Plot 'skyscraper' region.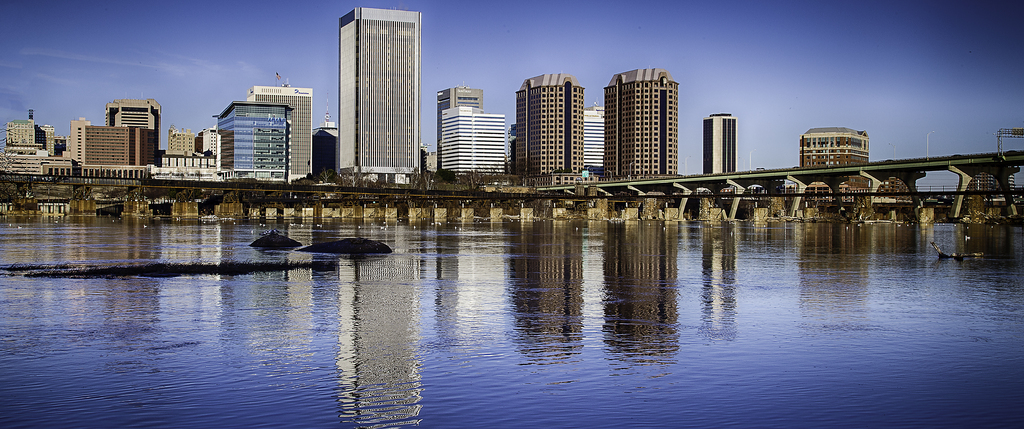
Plotted at left=242, top=72, right=321, bottom=181.
